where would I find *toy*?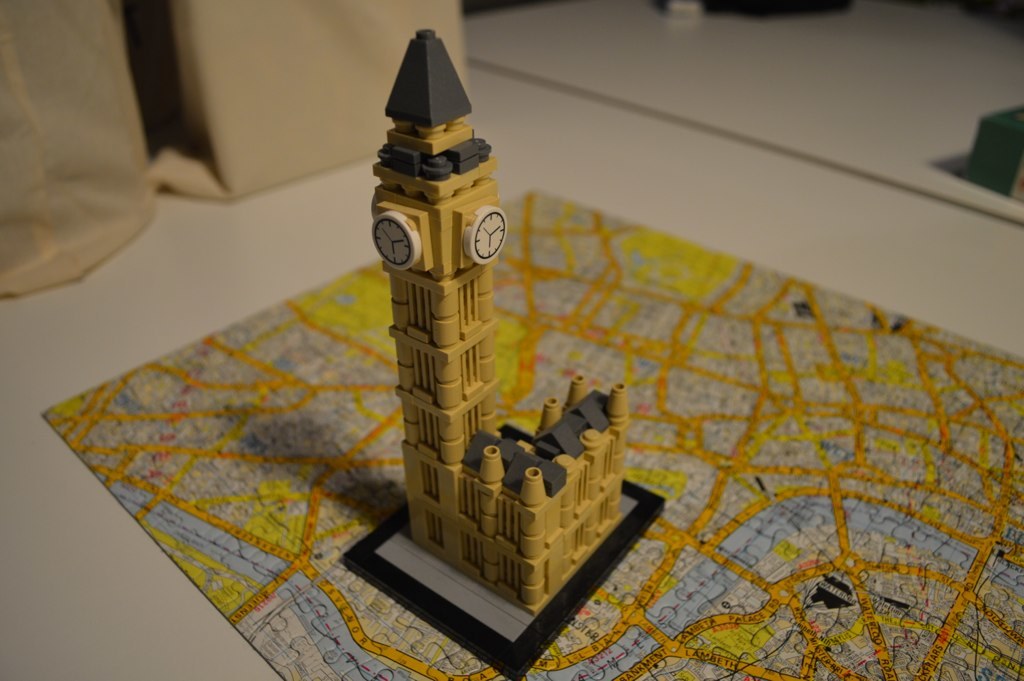
At detection(332, 10, 672, 680).
